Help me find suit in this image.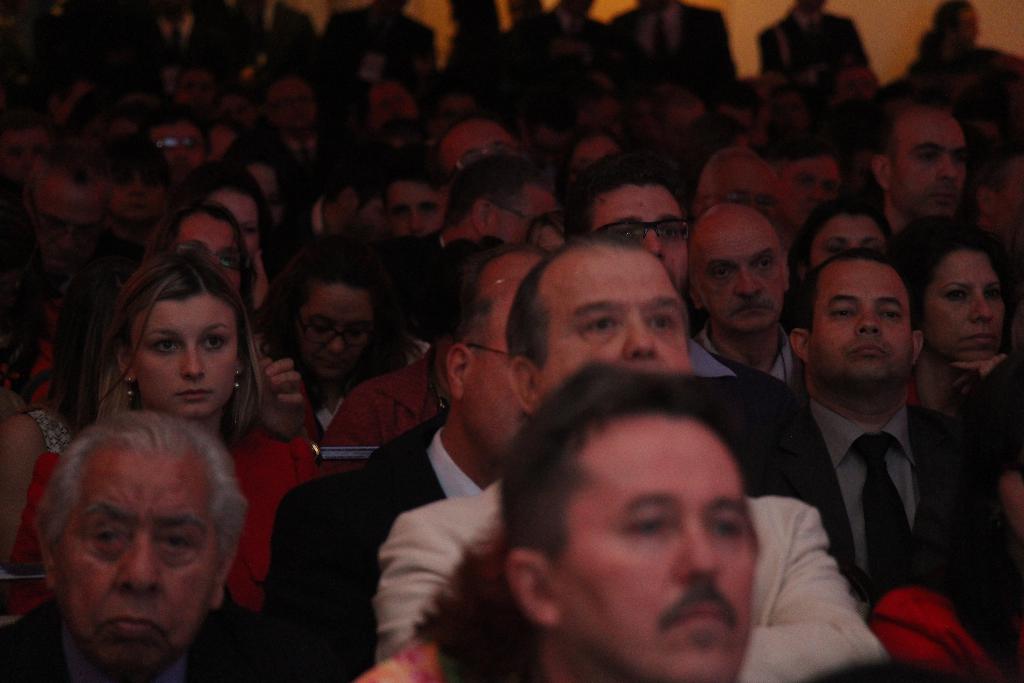
Found it: box=[248, 406, 485, 682].
